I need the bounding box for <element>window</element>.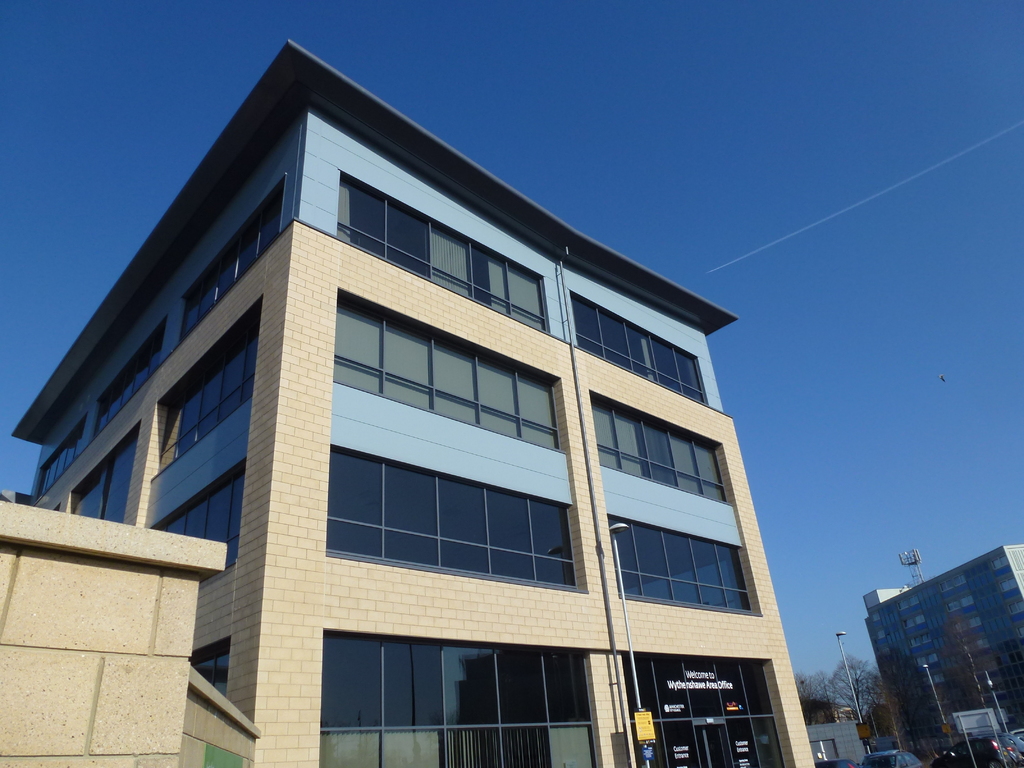
Here it is: box=[1017, 622, 1023, 641].
